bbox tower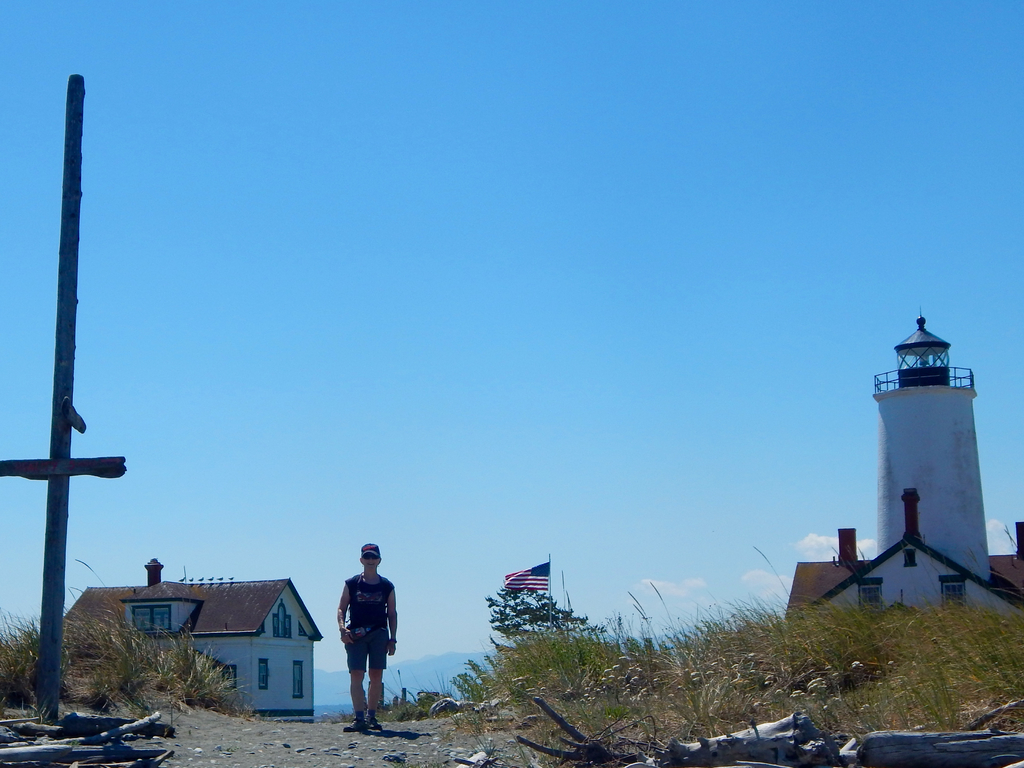
Rect(851, 313, 992, 614)
